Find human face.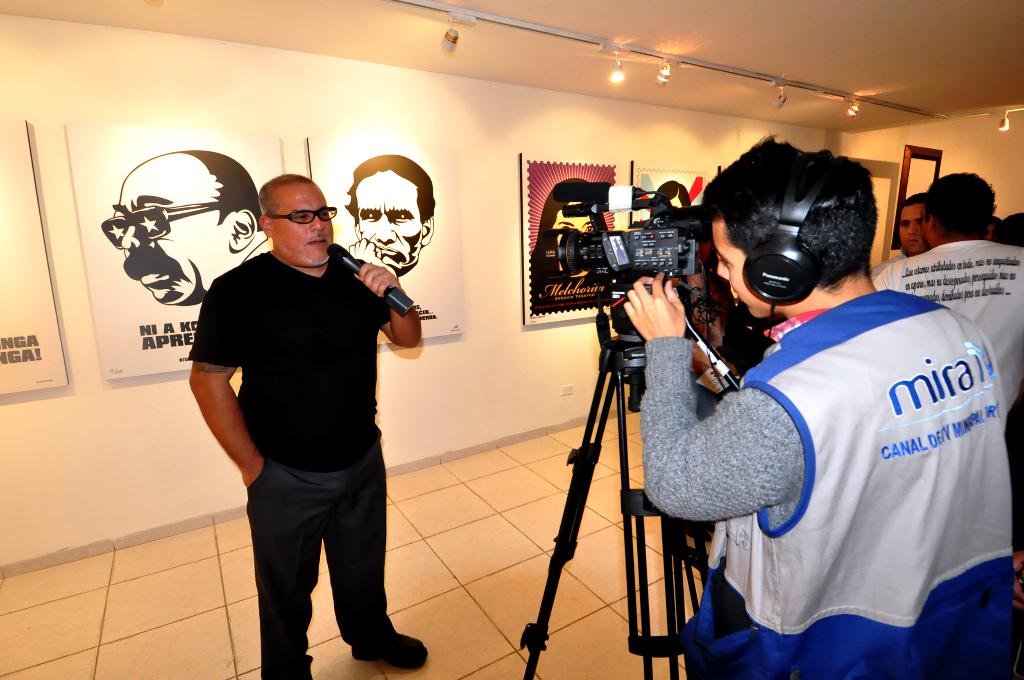
x1=111 y1=170 x2=234 y2=306.
